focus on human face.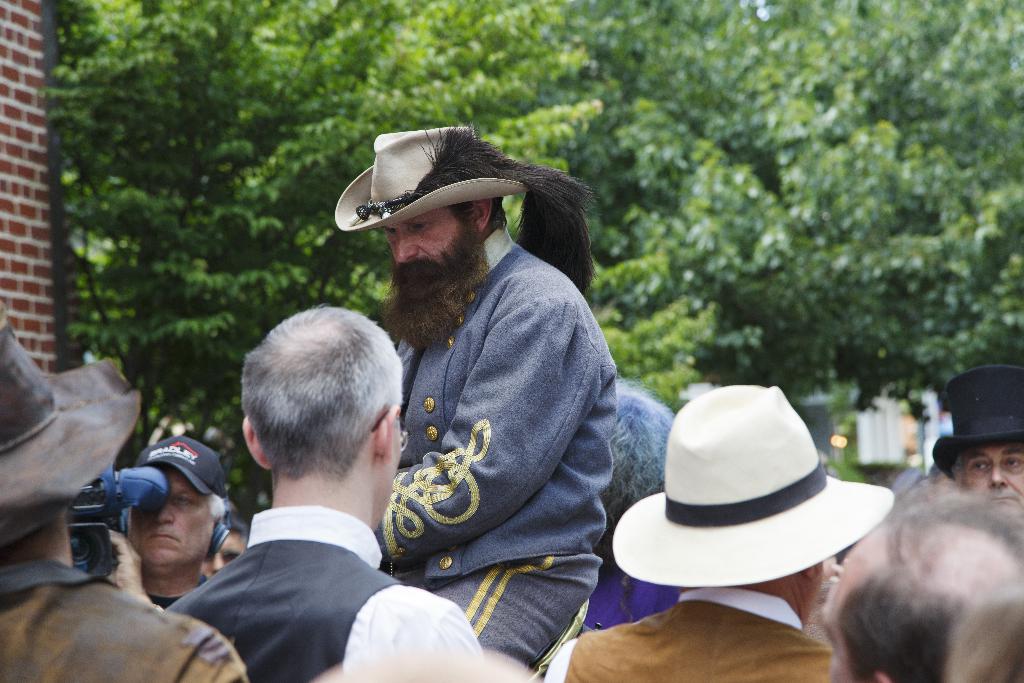
Focused at crop(957, 445, 1023, 520).
